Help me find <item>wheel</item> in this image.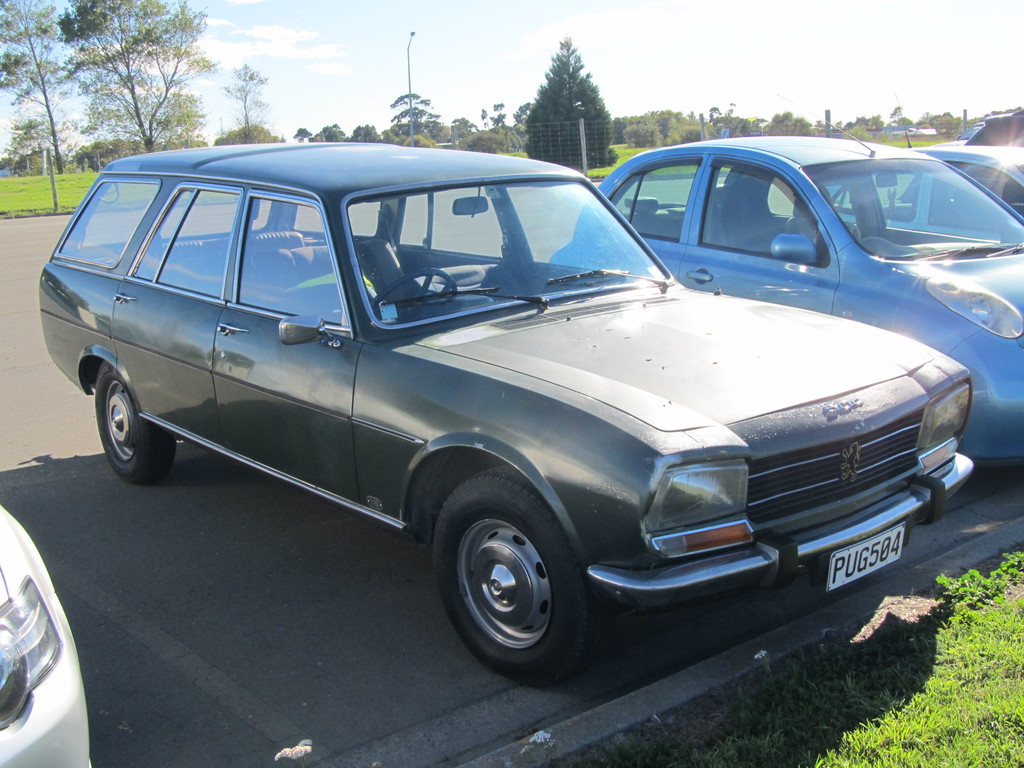
Found it: Rect(91, 360, 178, 484).
